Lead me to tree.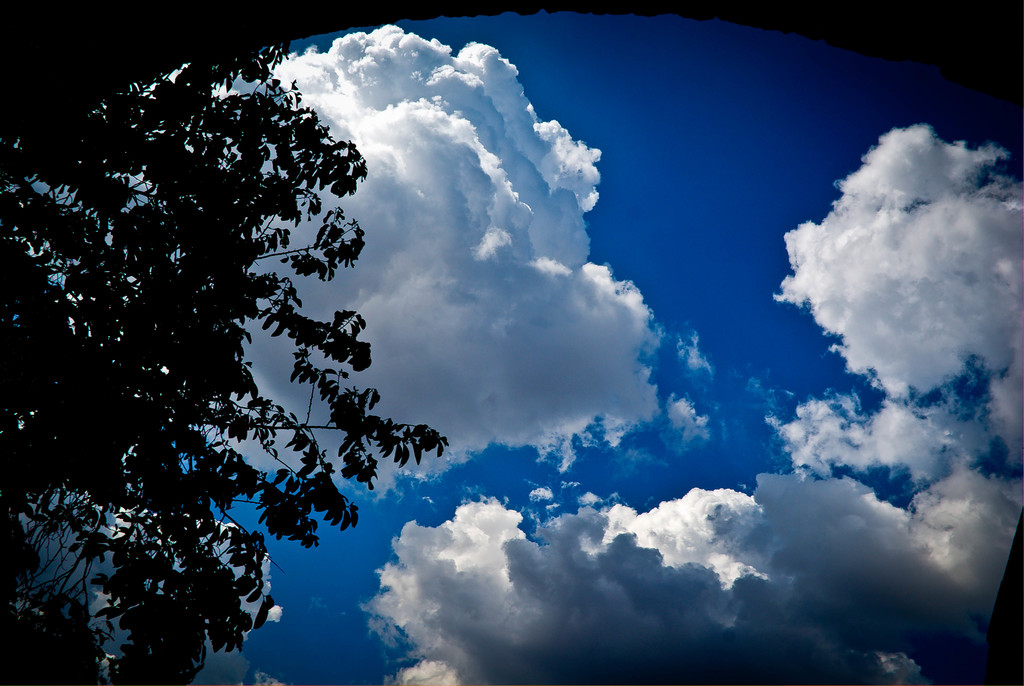
Lead to box=[32, 9, 495, 665].
